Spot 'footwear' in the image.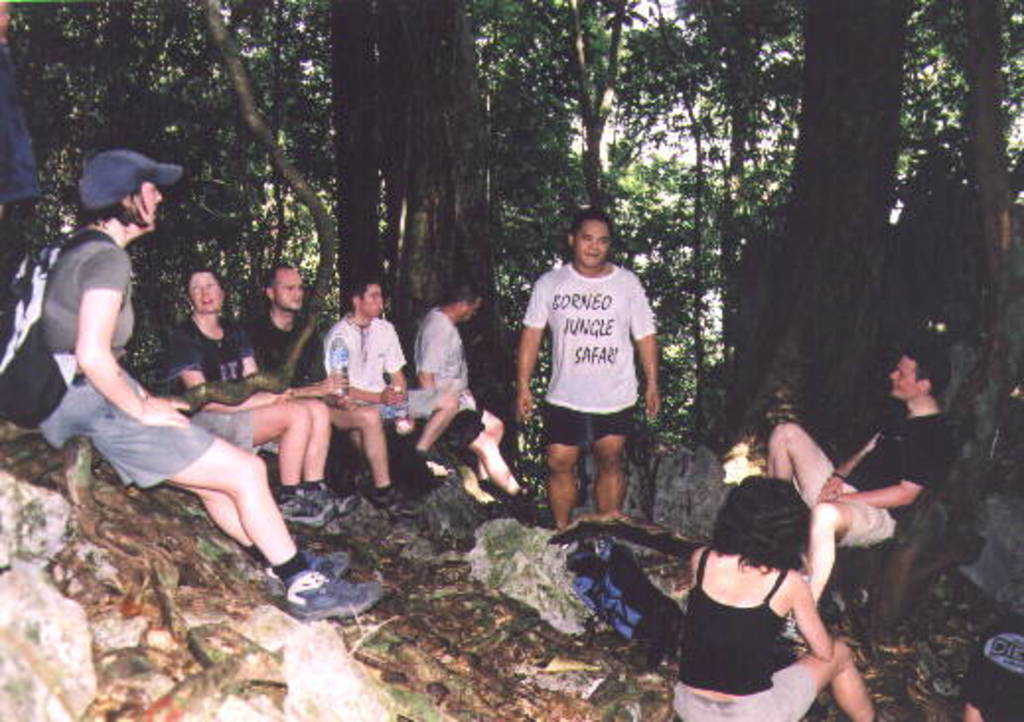
'footwear' found at 260 546 353 608.
